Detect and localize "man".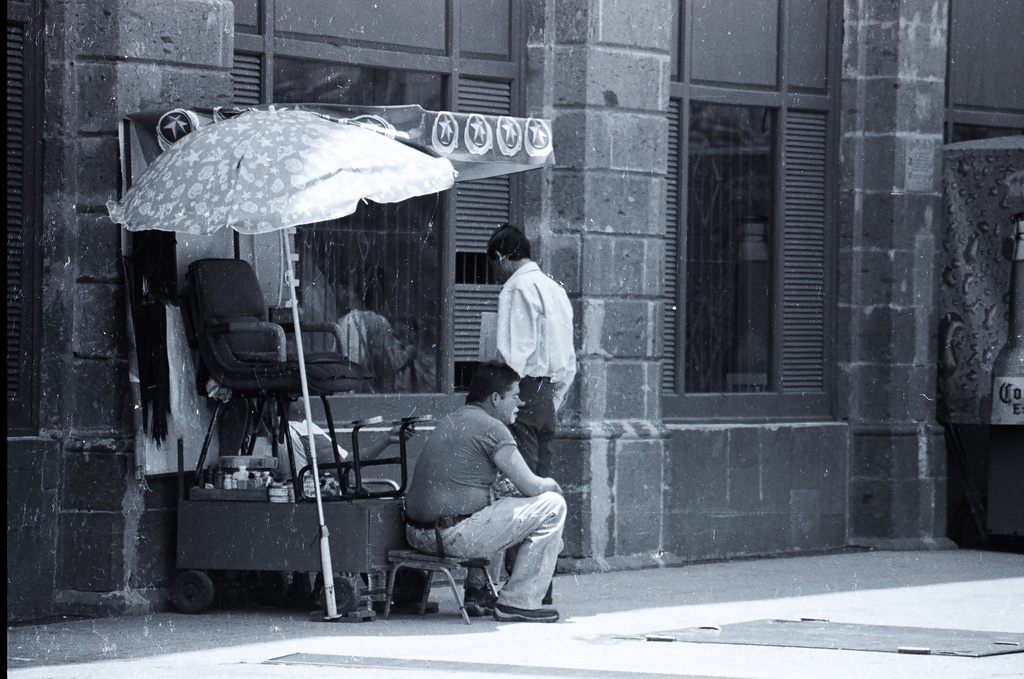
Localized at 404,352,579,627.
